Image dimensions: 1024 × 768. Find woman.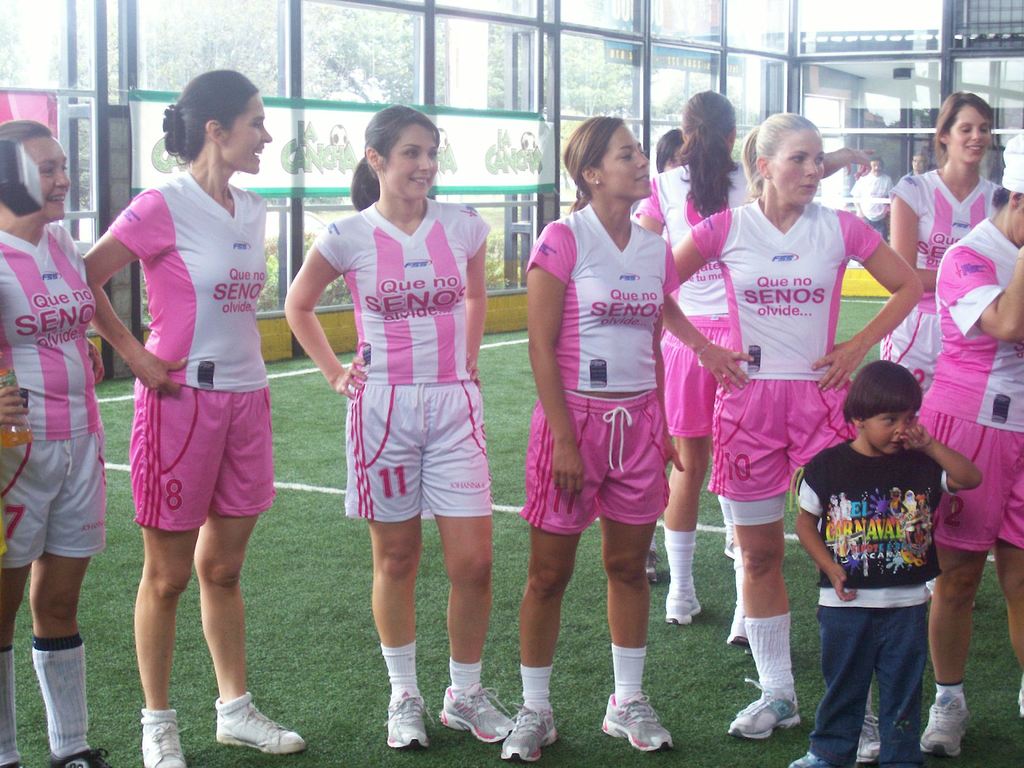
box(0, 118, 115, 767).
